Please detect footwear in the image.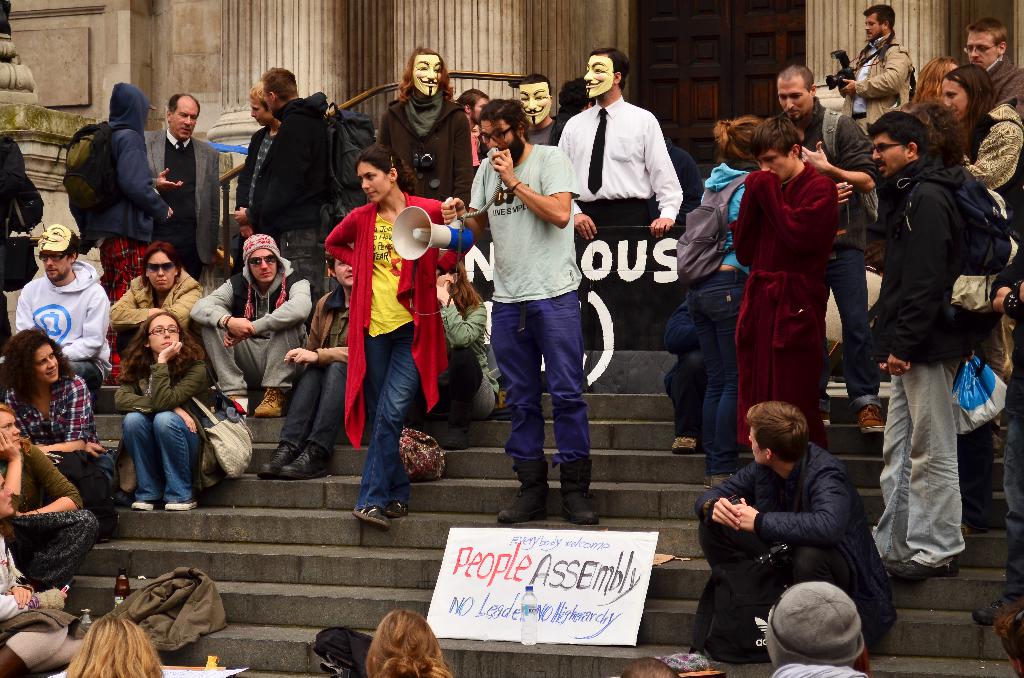
bbox=[824, 410, 831, 429].
